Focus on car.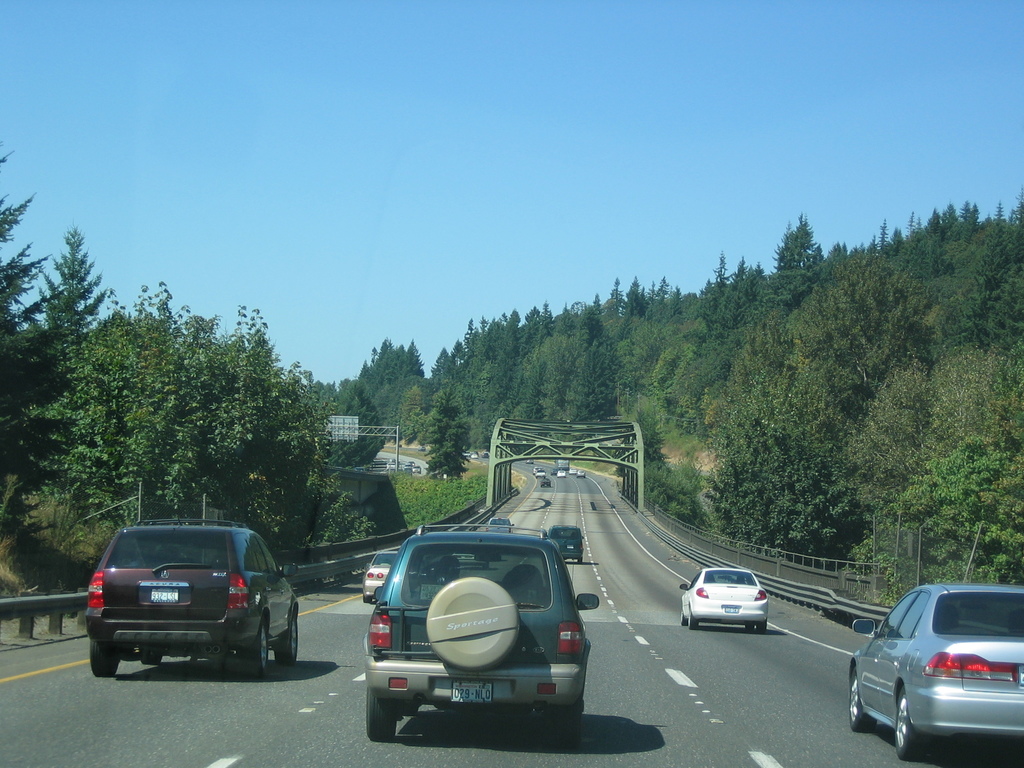
Focused at 541 477 552 487.
